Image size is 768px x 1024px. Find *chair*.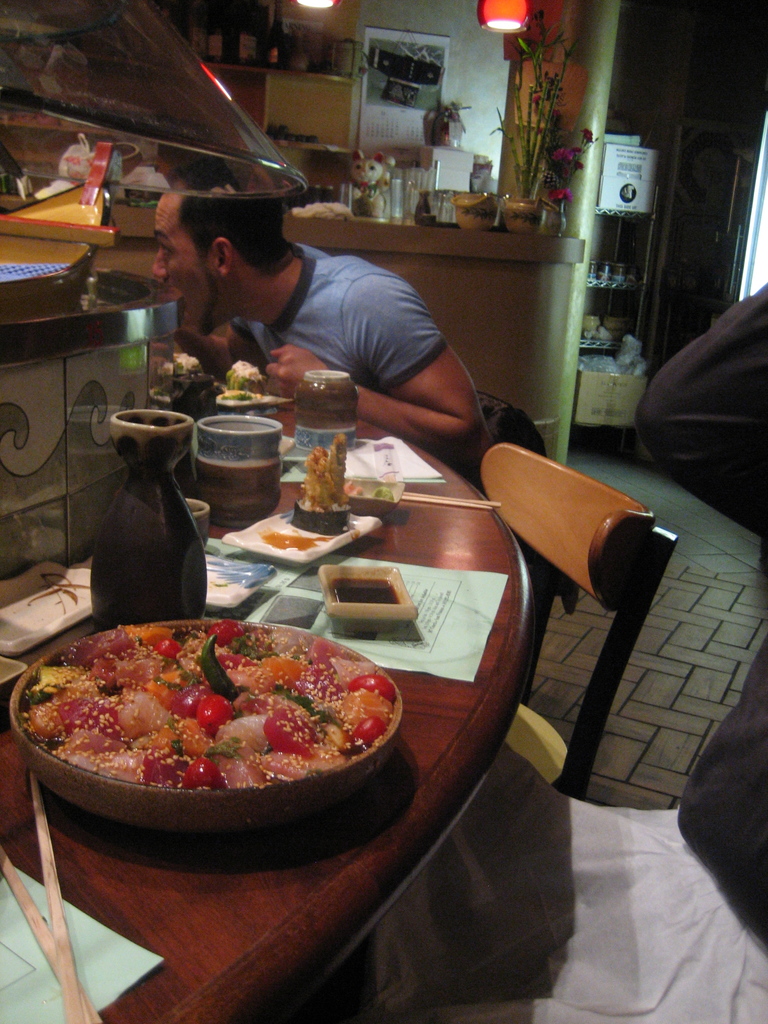
left=486, top=433, right=661, bottom=788.
